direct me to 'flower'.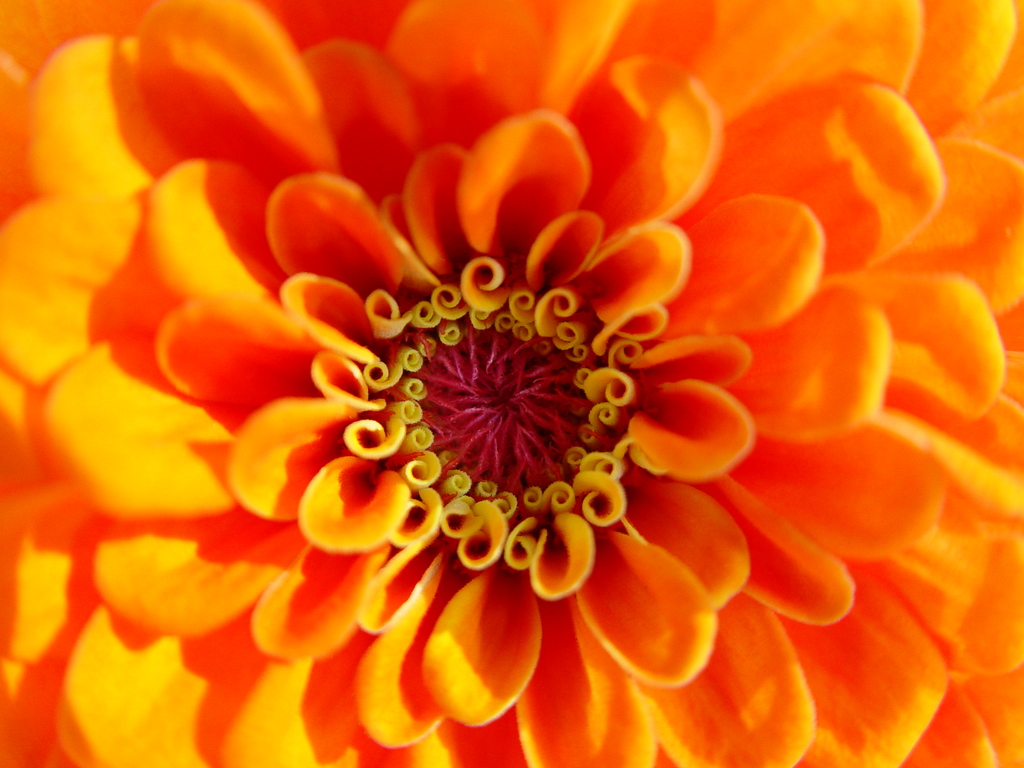
Direction: {"x1": 0, "y1": 2, "x2": 1023, "y2": 767}.
